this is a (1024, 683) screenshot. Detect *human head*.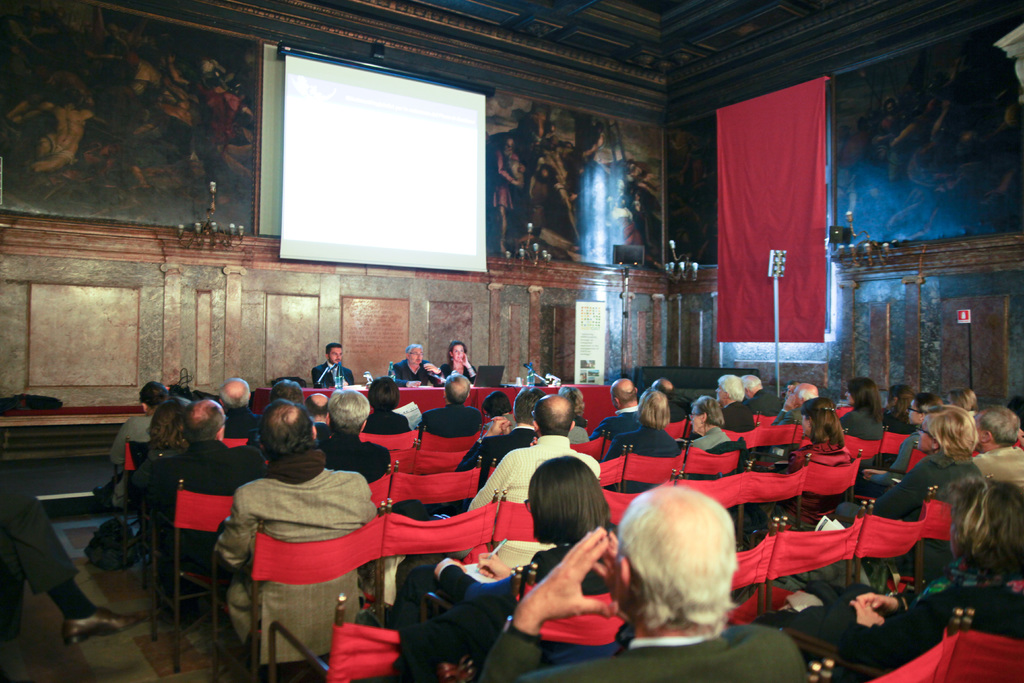
403, 342, 425, 363.
